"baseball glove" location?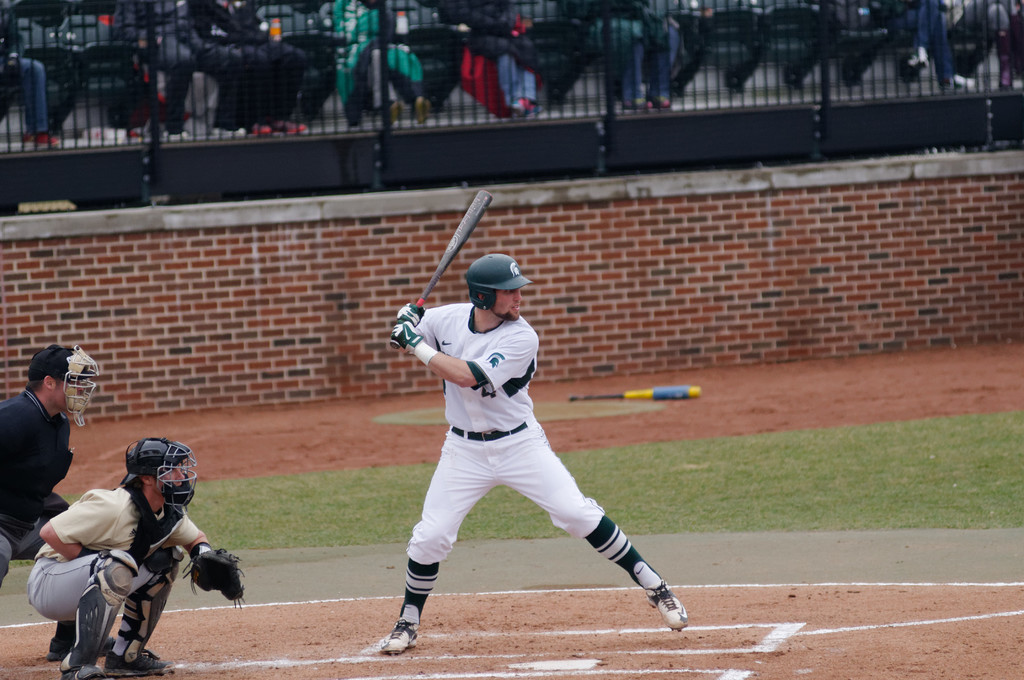
bbox=[390, 303, 425, 324]
